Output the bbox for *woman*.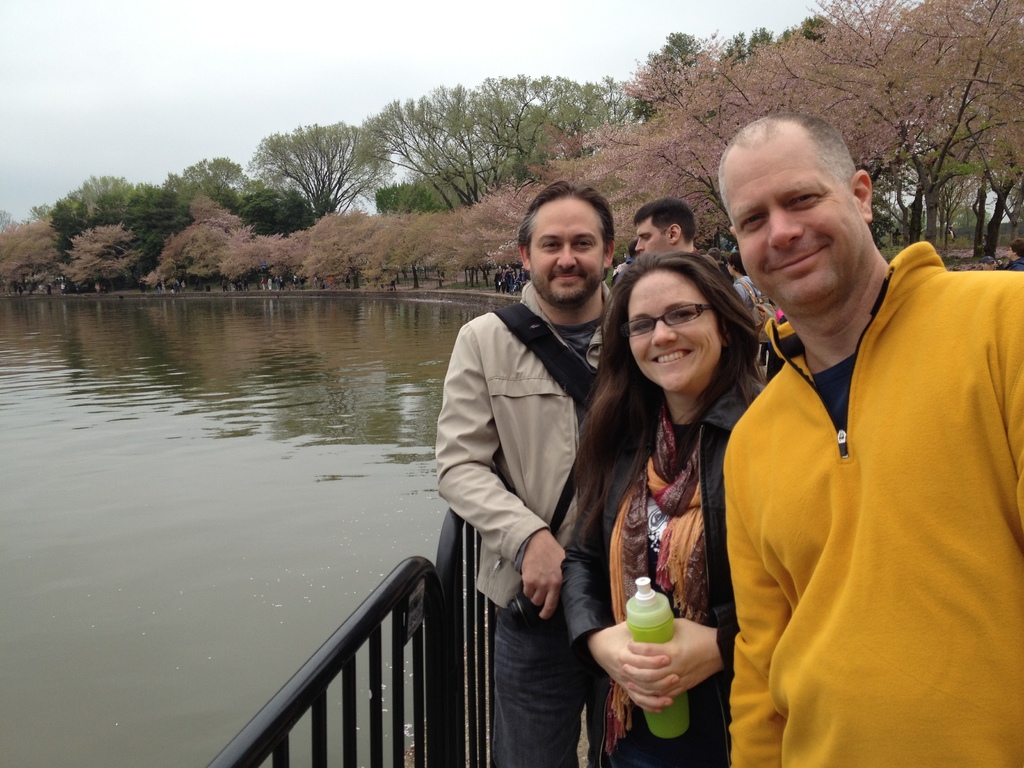
<box>568,234,782,761</box>.
